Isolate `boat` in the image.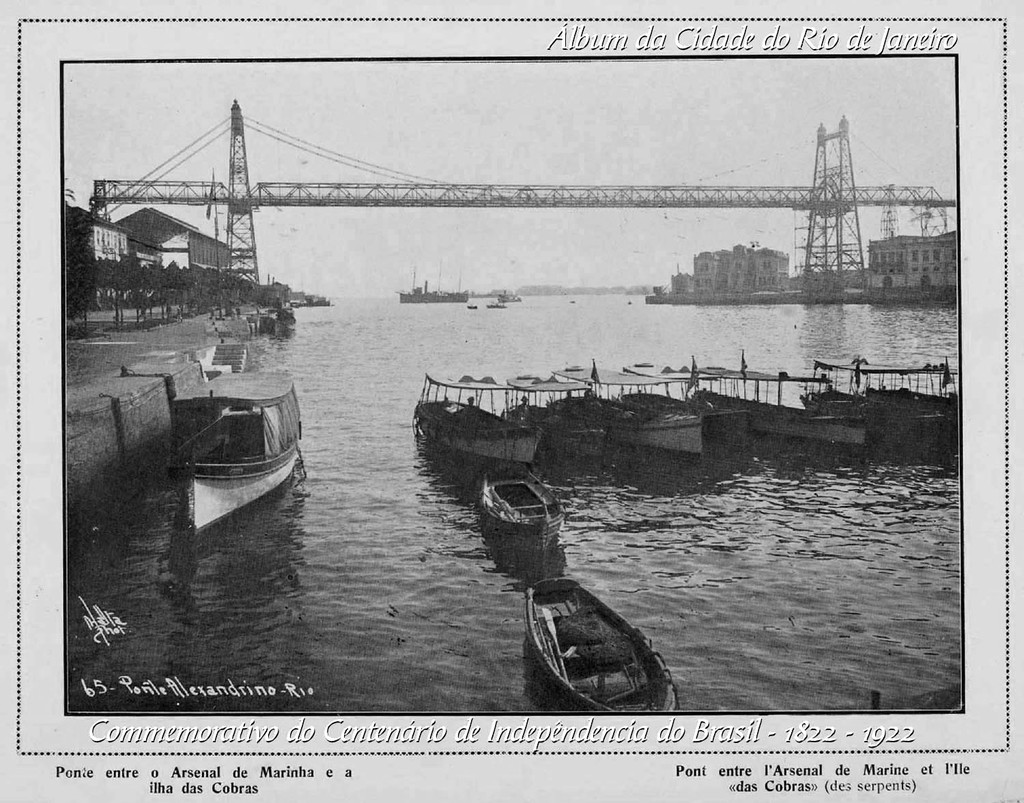
Isolated region: {"left": 472, "top": 462, "right": 570, "bottom": 551}.
